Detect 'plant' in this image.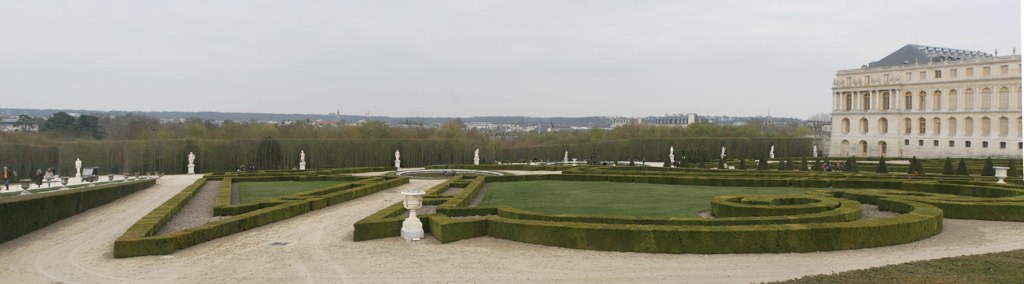
Detection: 759:152:767:169.
